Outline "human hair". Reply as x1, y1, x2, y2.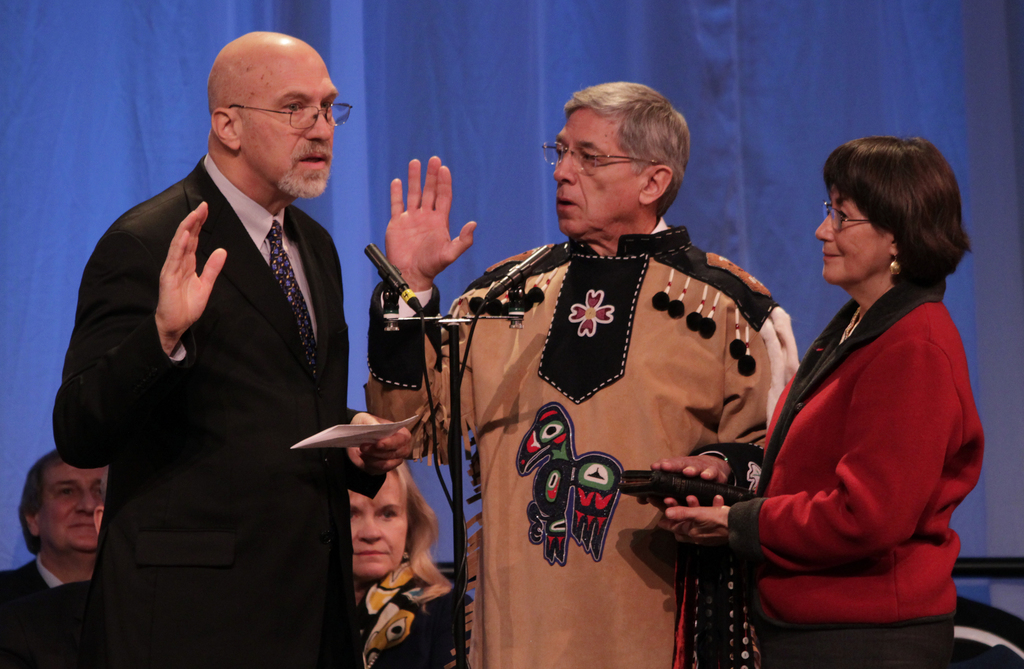
571, 81, 696, 225.
